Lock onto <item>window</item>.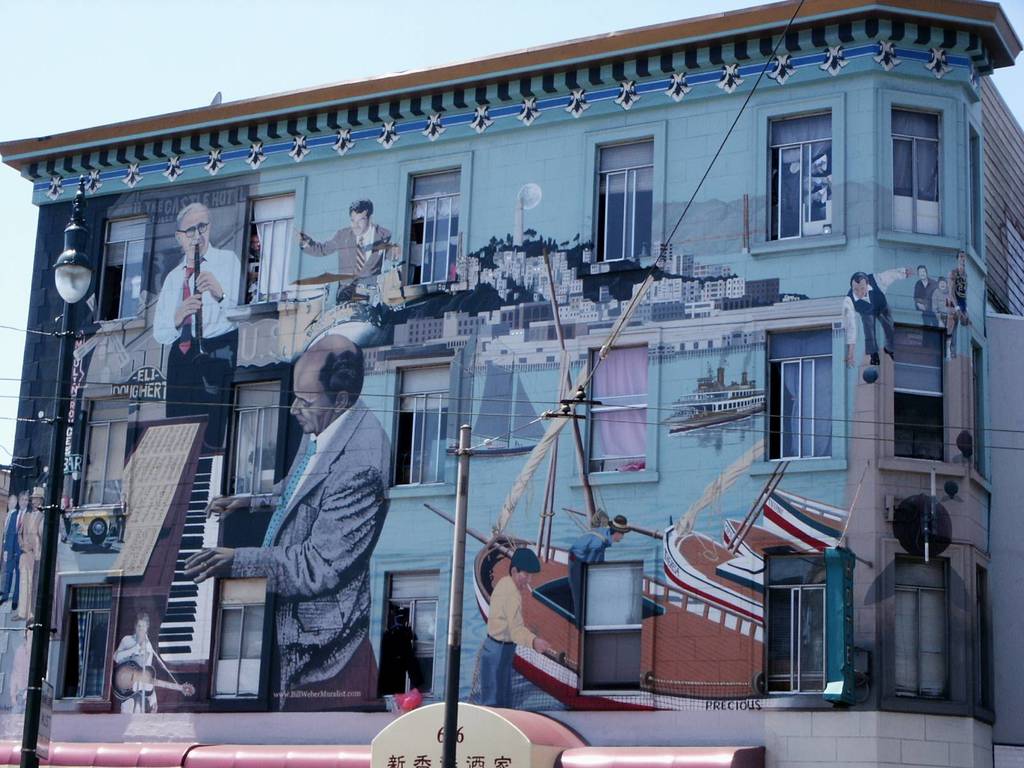
Locked: 887/547/949/708.
